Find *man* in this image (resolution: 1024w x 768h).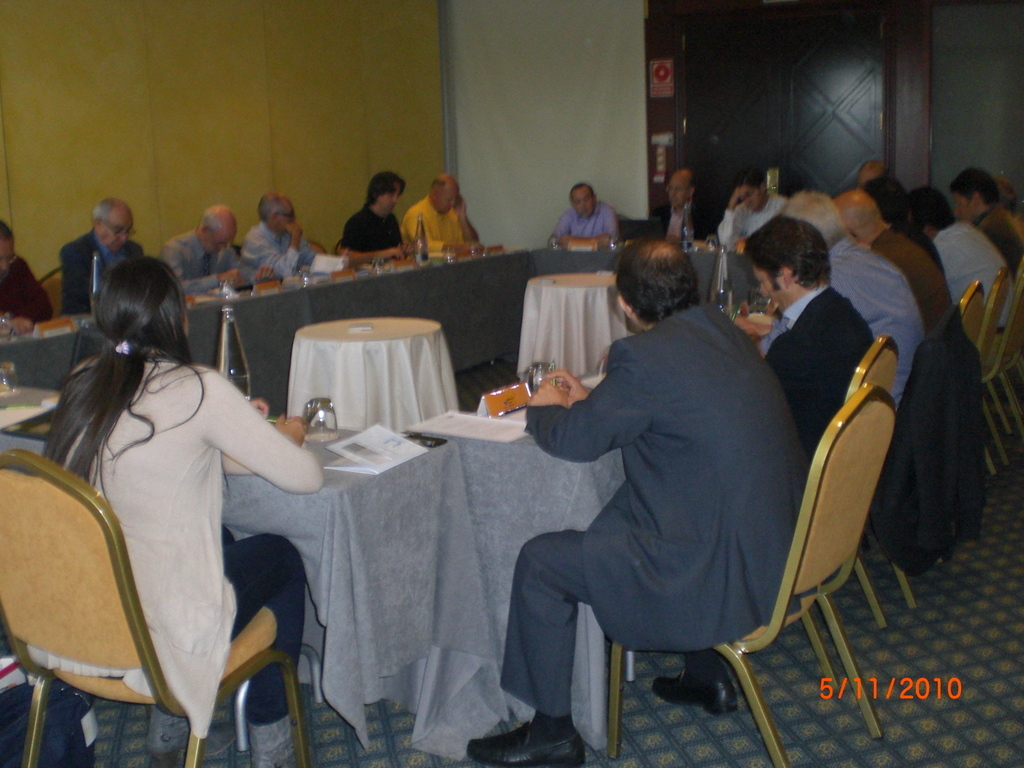
904:188:1012:374.
